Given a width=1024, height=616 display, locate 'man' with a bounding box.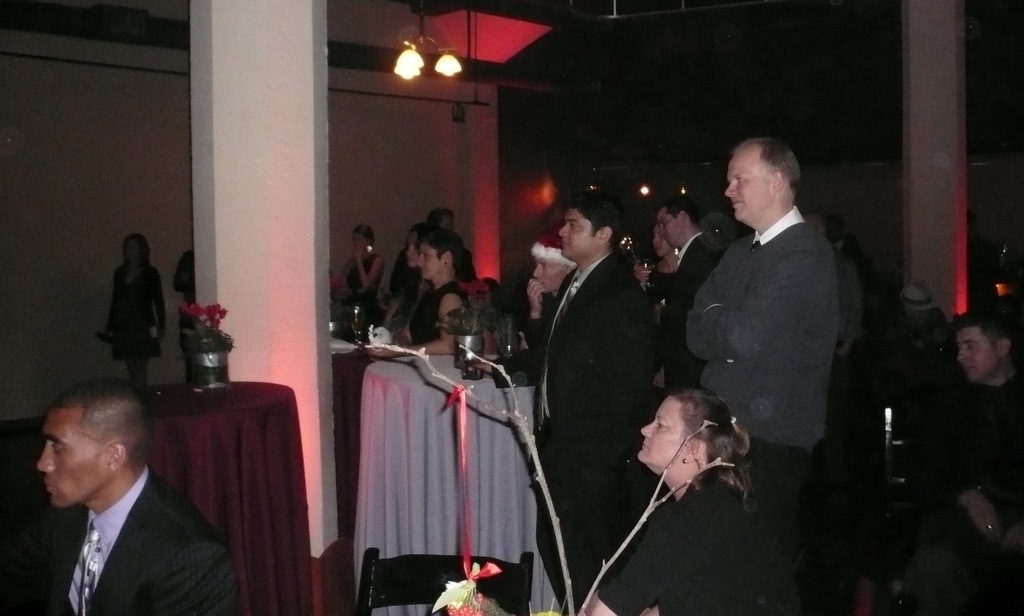
Located: <bbox>677, 137, 825, 552</bbox>.
